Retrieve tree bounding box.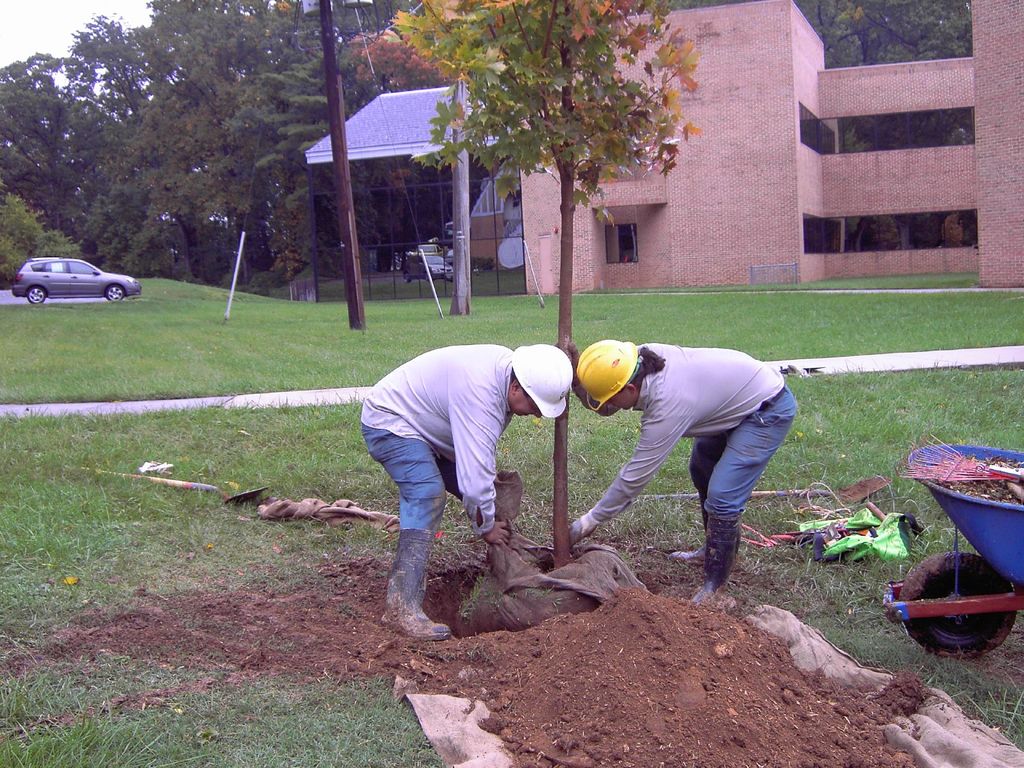
Bounding box: 385:0:700:572.
